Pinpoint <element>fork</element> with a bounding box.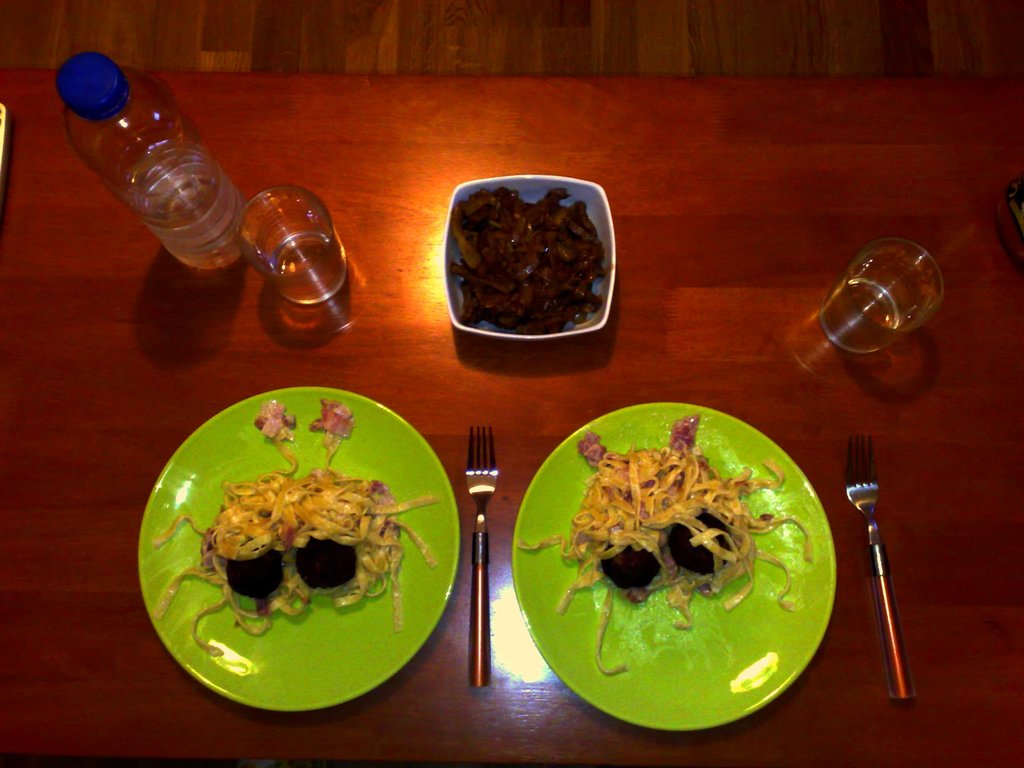
<region>463, 426, 498, 685</region>.
